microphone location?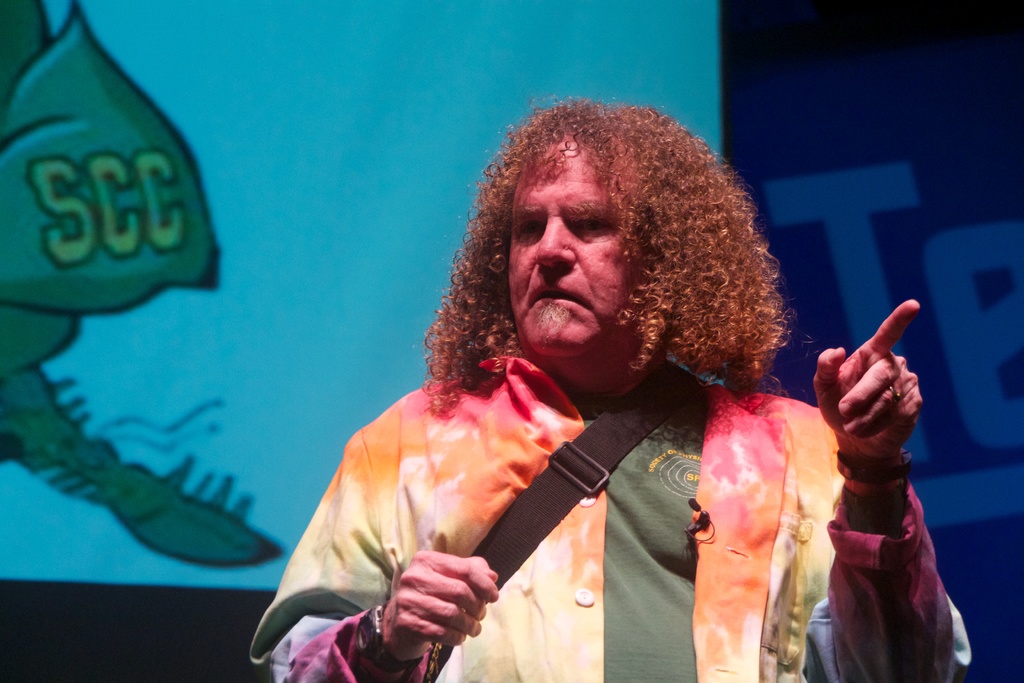
locate(686, 497, 707, 514)
